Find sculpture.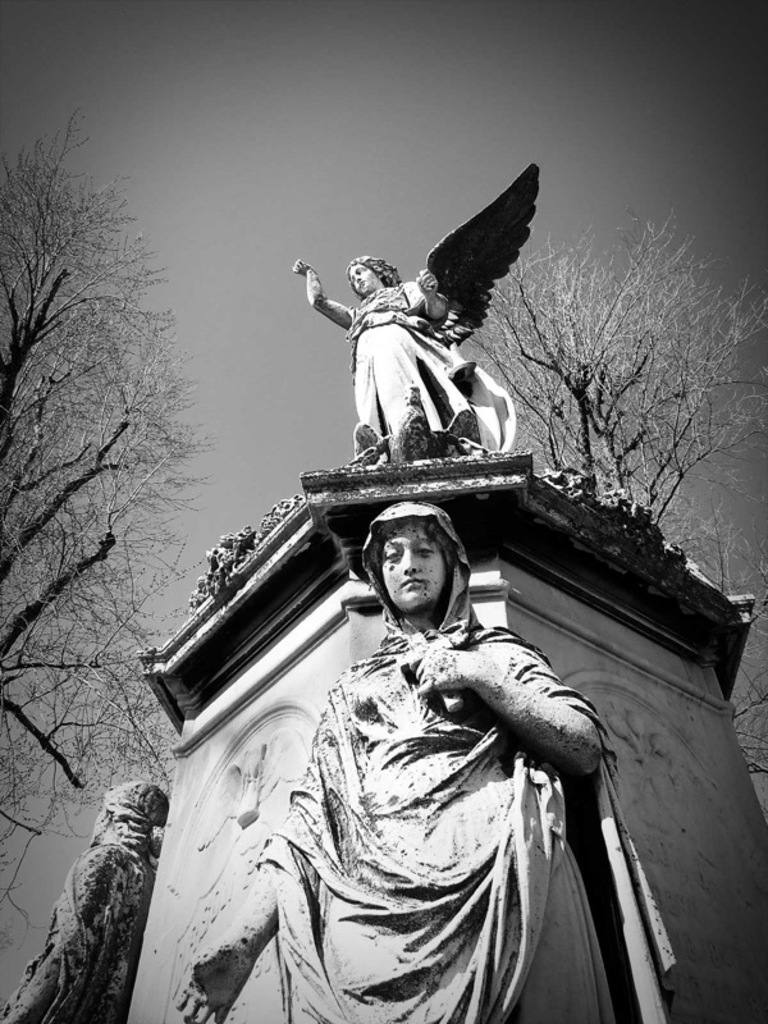
(0, 781, 191, 1023).
